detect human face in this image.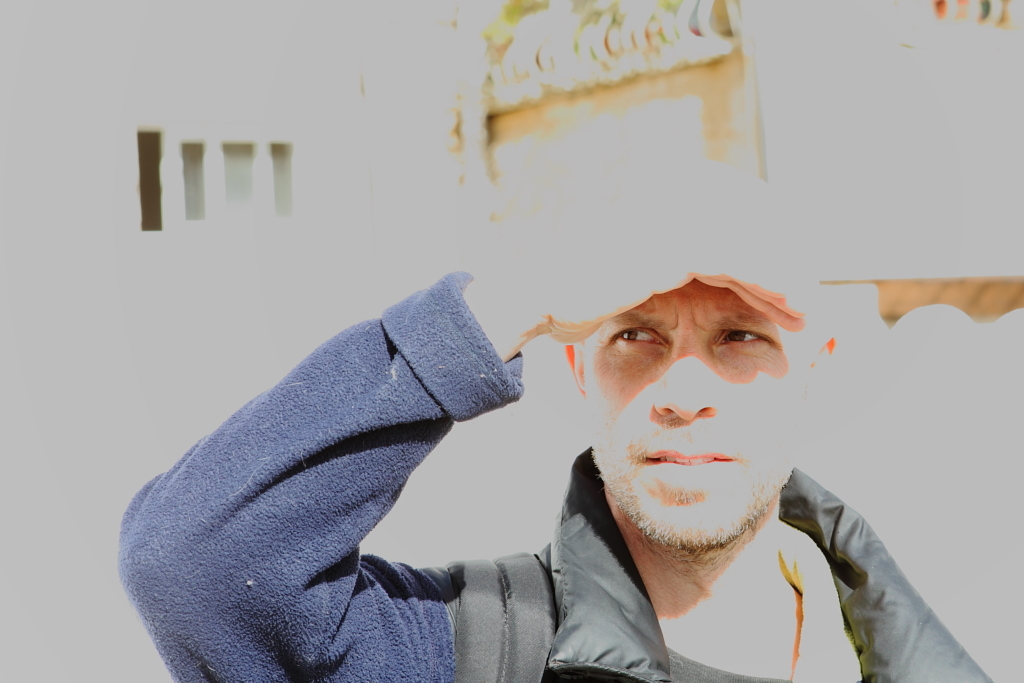
Detection: (x1=586, y1=267, x2=810, y2=553).
